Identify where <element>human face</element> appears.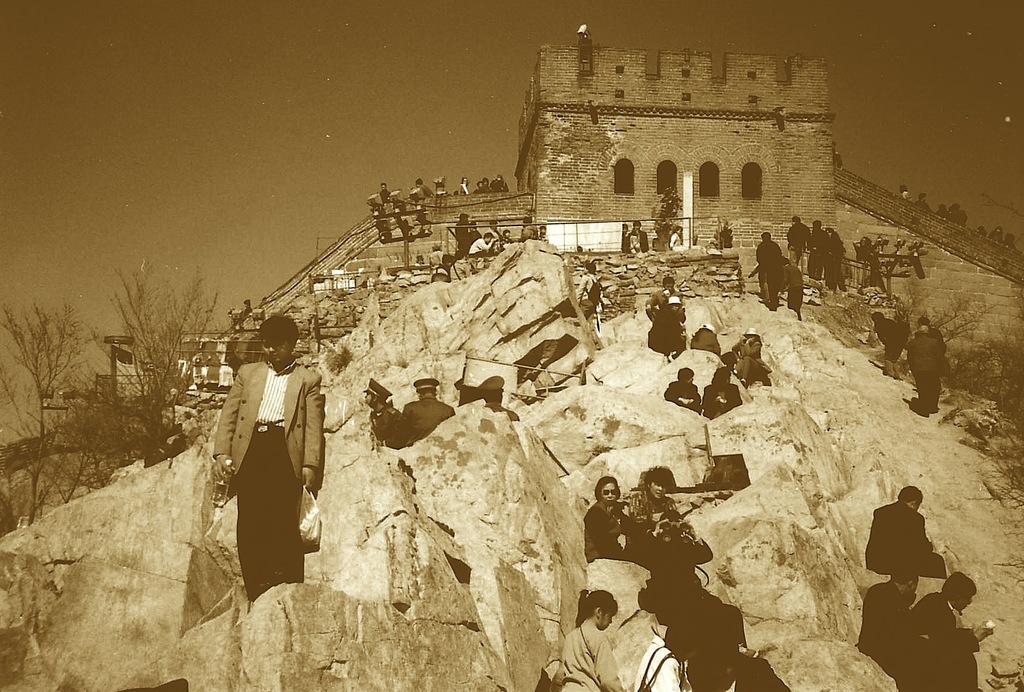
Appears at <box>644,477,663,502</box>.
